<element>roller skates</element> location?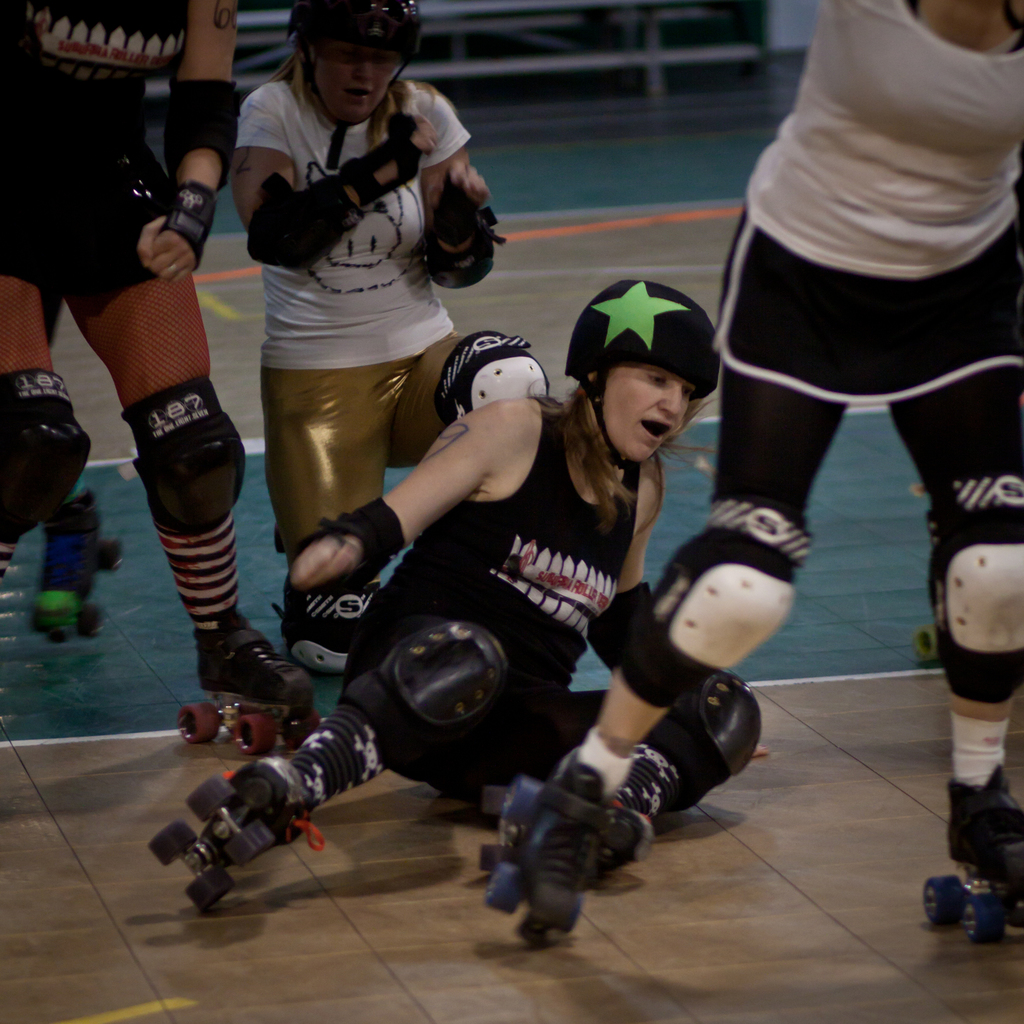
916:762:1023:947
